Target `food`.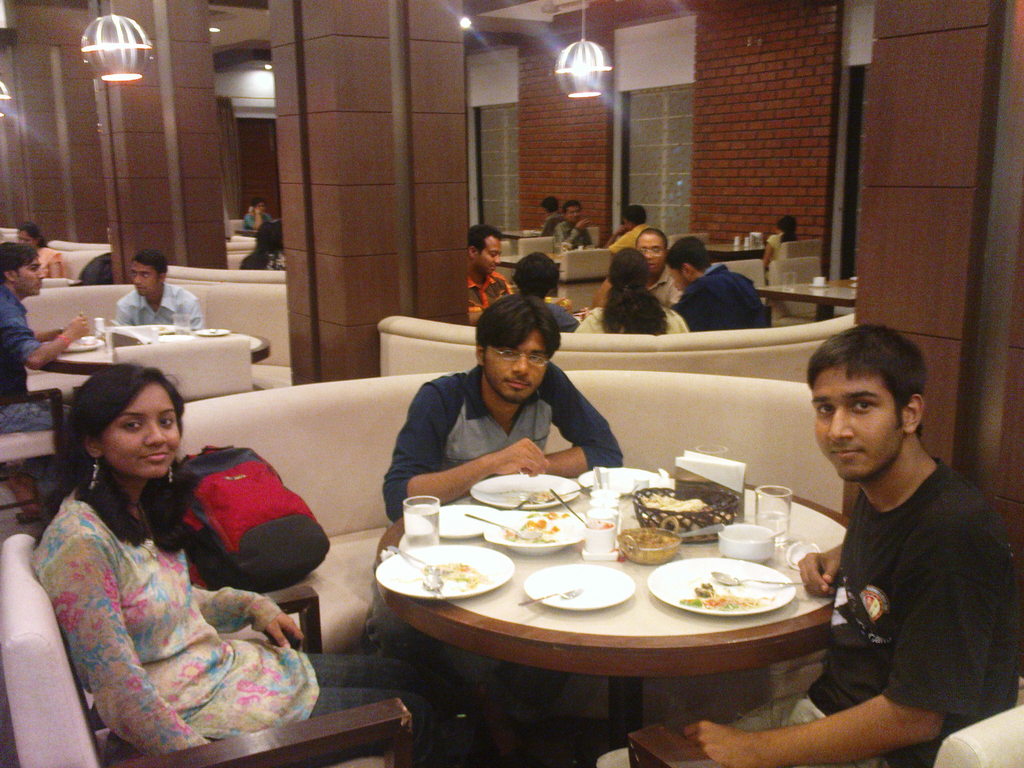
Target region: 491 511 572 543.
